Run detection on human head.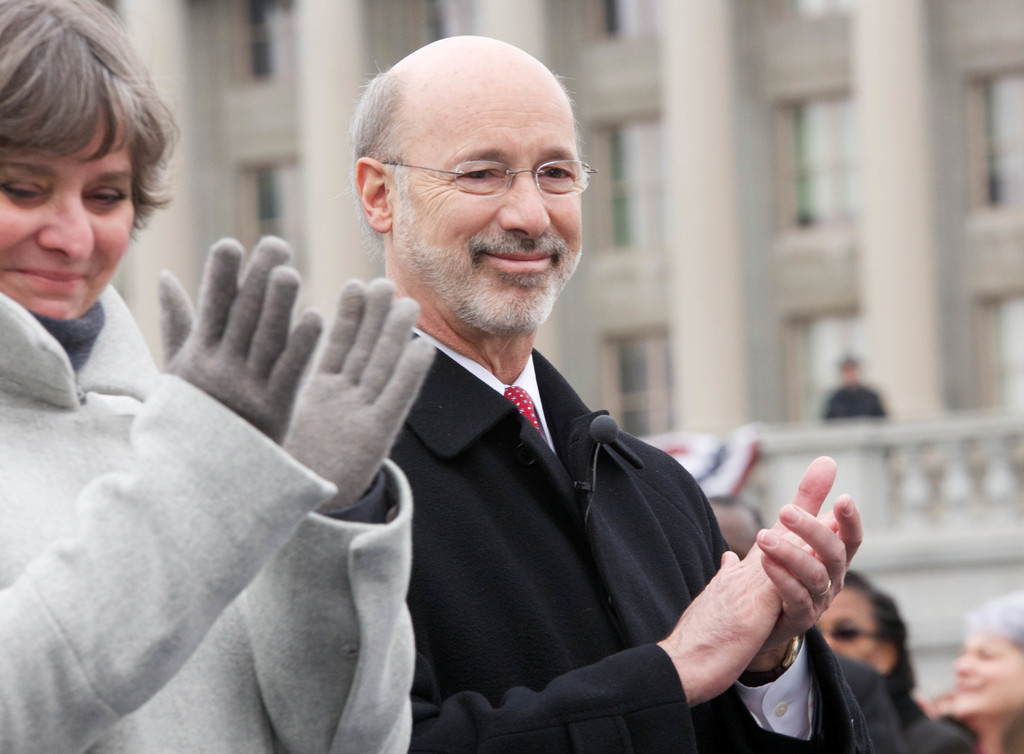
Result: 811 574 909 678.
